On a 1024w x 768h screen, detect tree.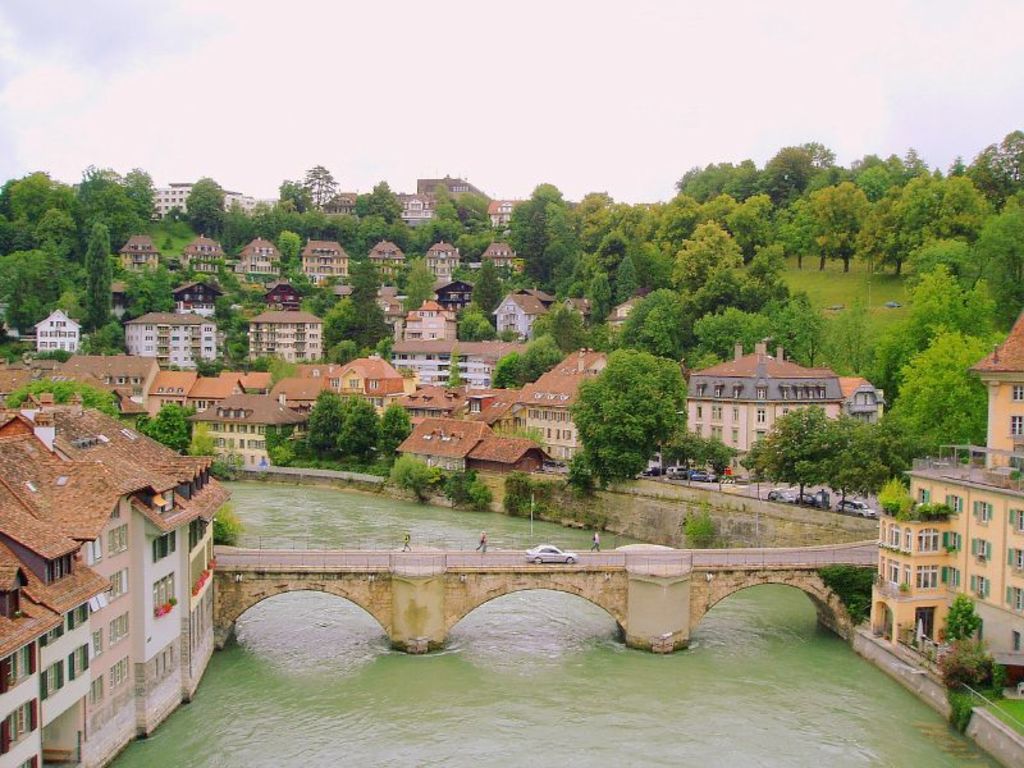
<region>694, 244, 785, 308</region>.
